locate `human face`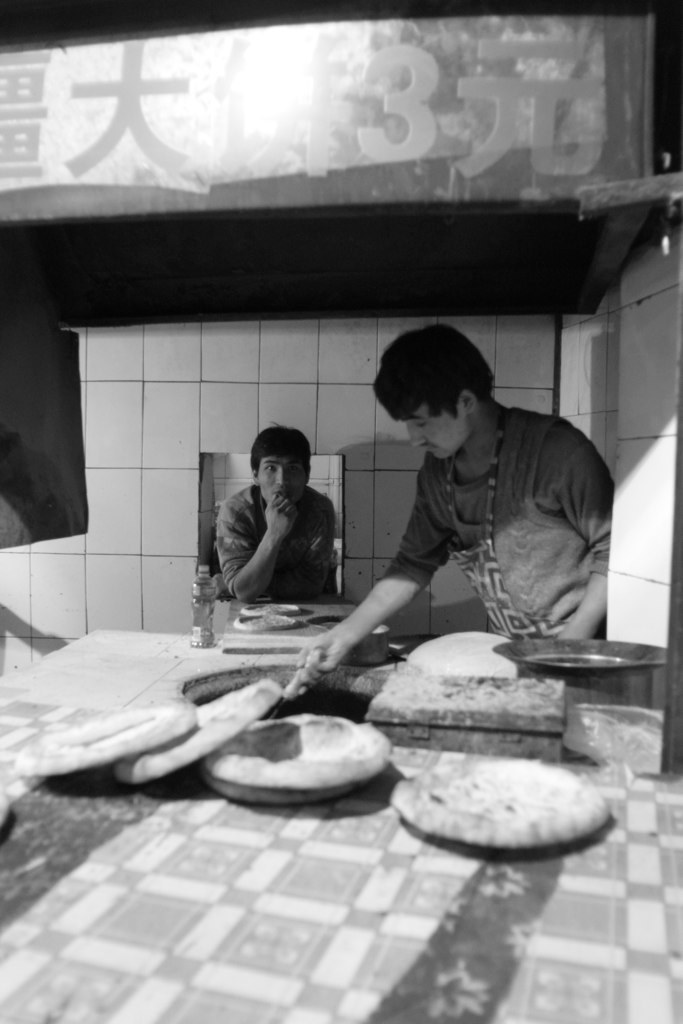
Rect(257, 458, 307, 510)
